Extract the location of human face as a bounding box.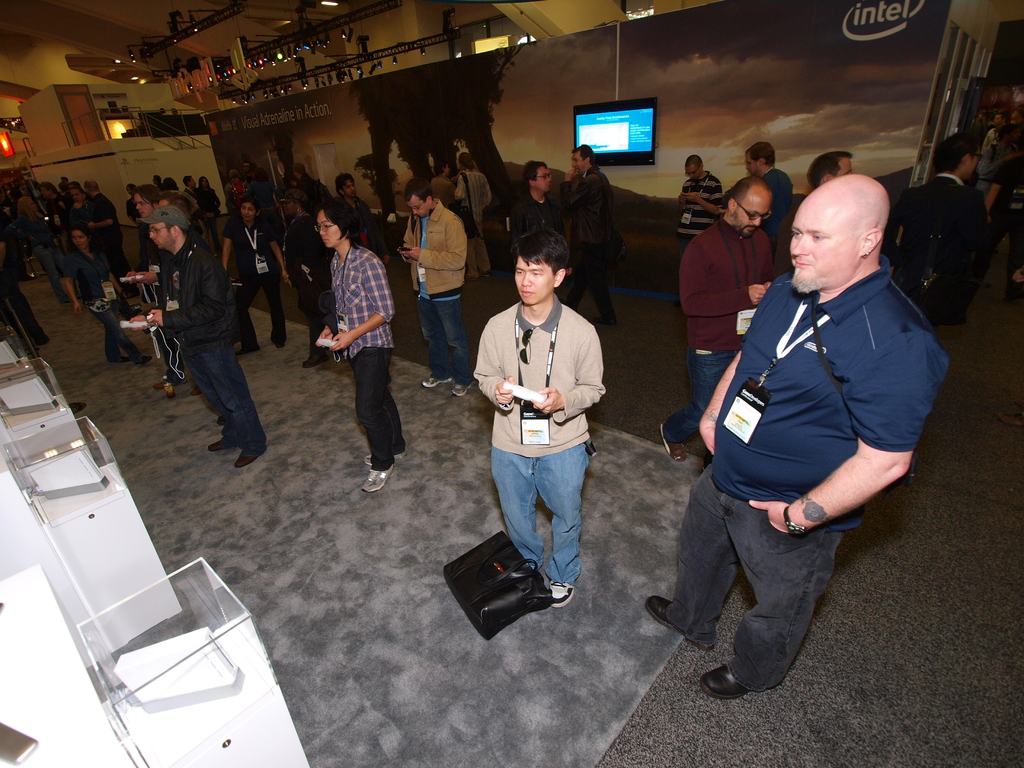
crop(136, 194, 152, 216).
